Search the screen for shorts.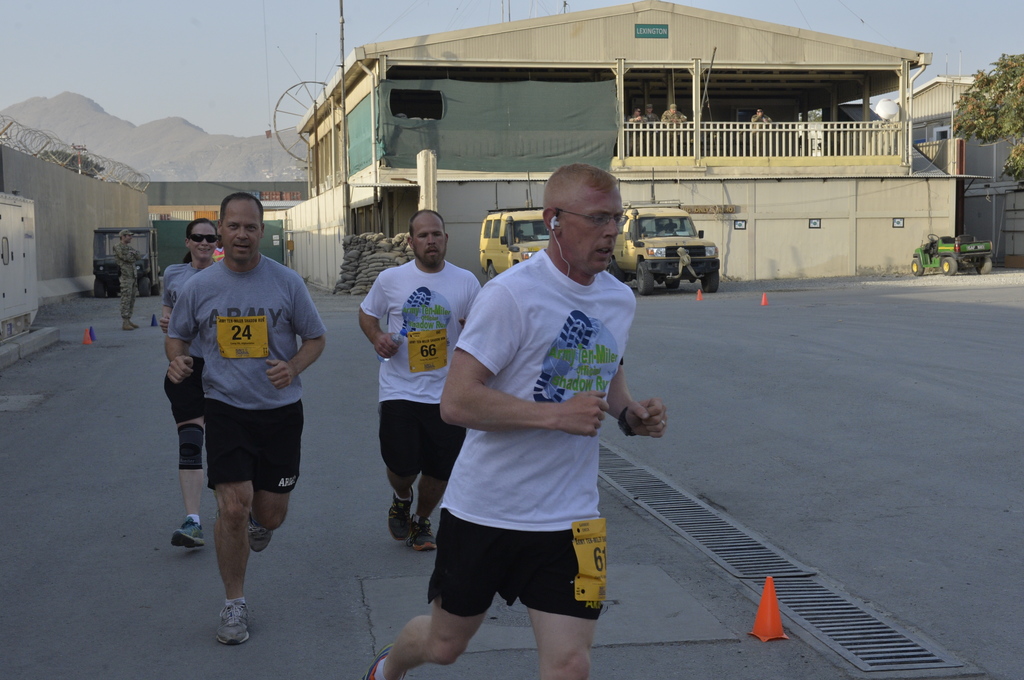
Found at detection(163, 359, 204, 421).
